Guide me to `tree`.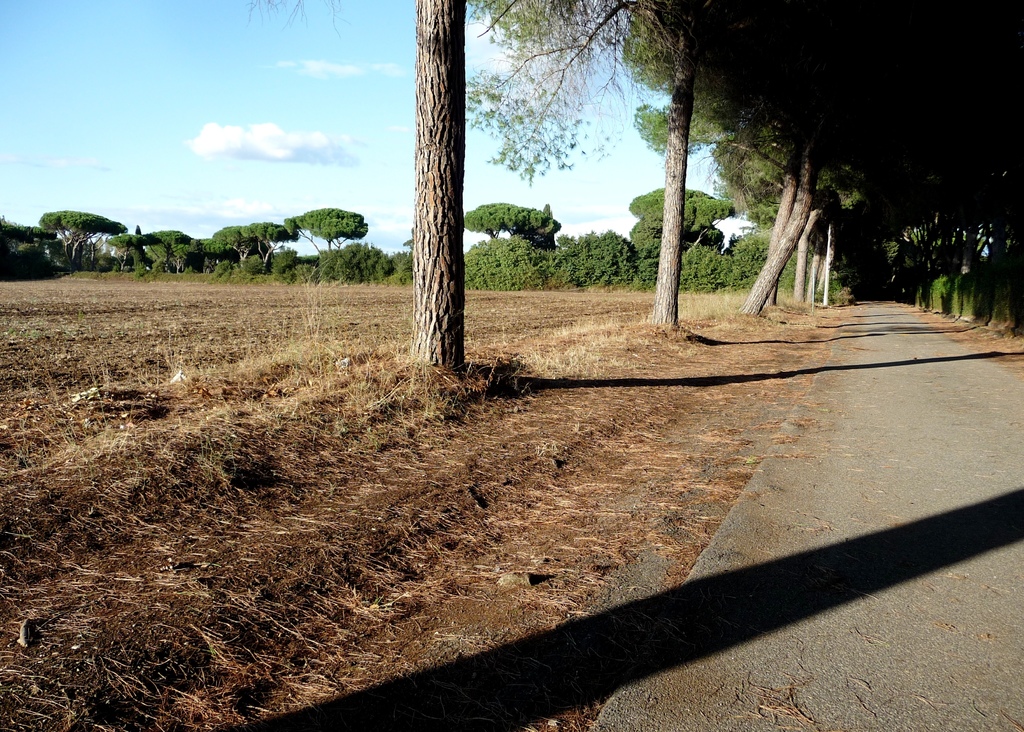
Guidance: <bbox>112, 228, 175, 281</bbox>.
